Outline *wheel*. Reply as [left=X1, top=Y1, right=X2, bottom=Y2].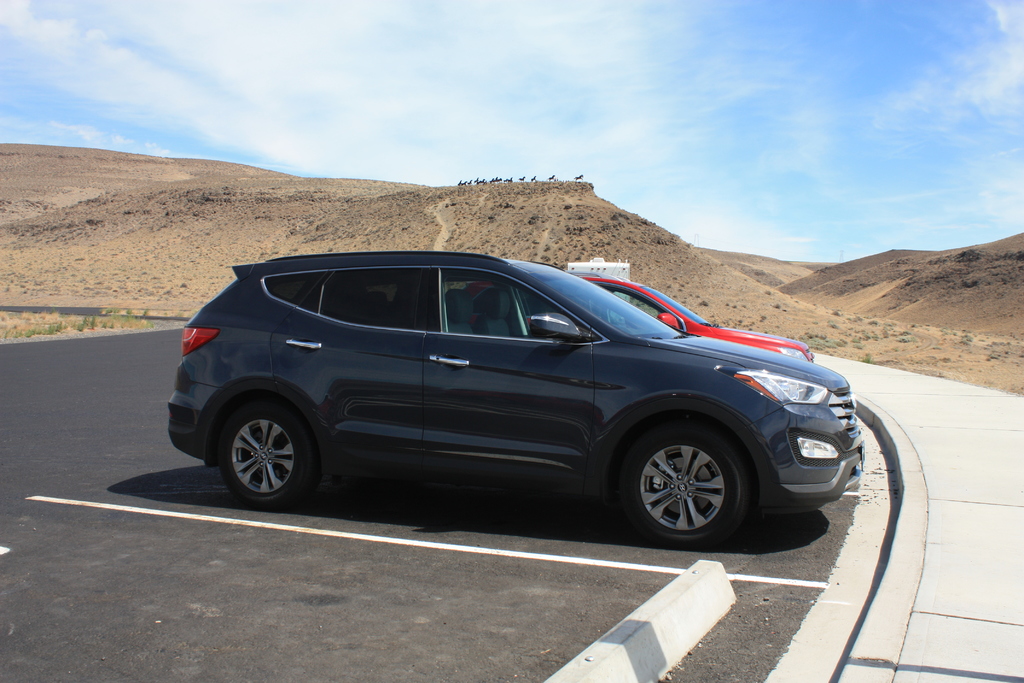
[left=216, top=399, right=316, bottom=507].
